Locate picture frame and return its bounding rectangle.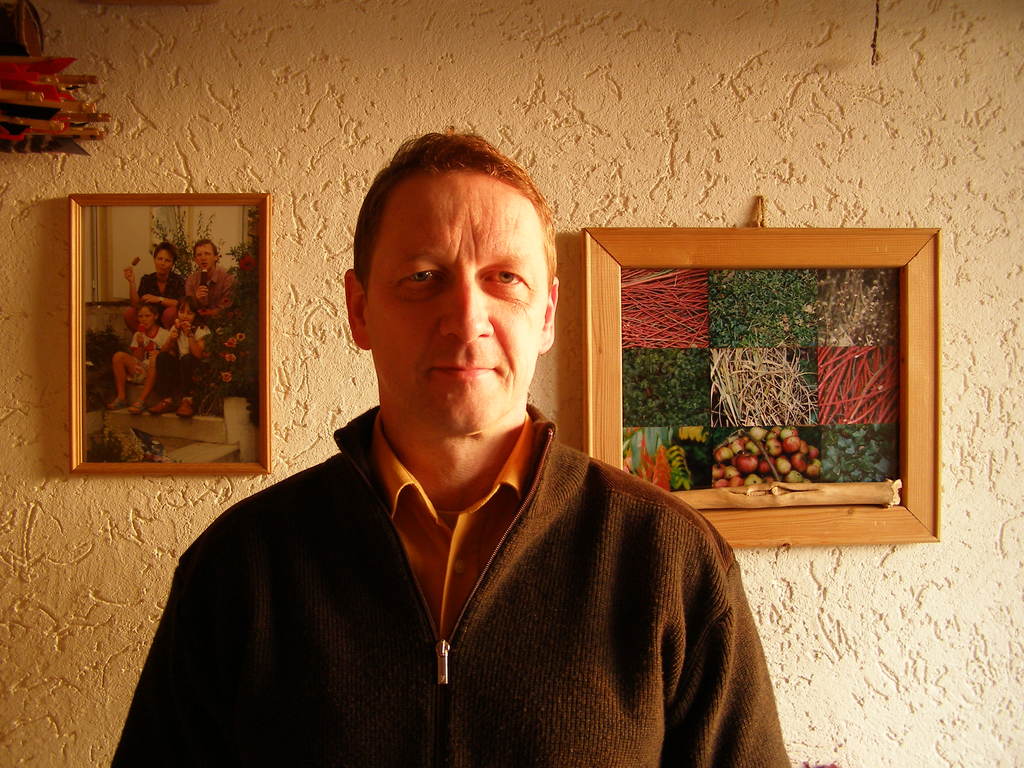
(x1=44, y1=183, x2=284, y2=482).
